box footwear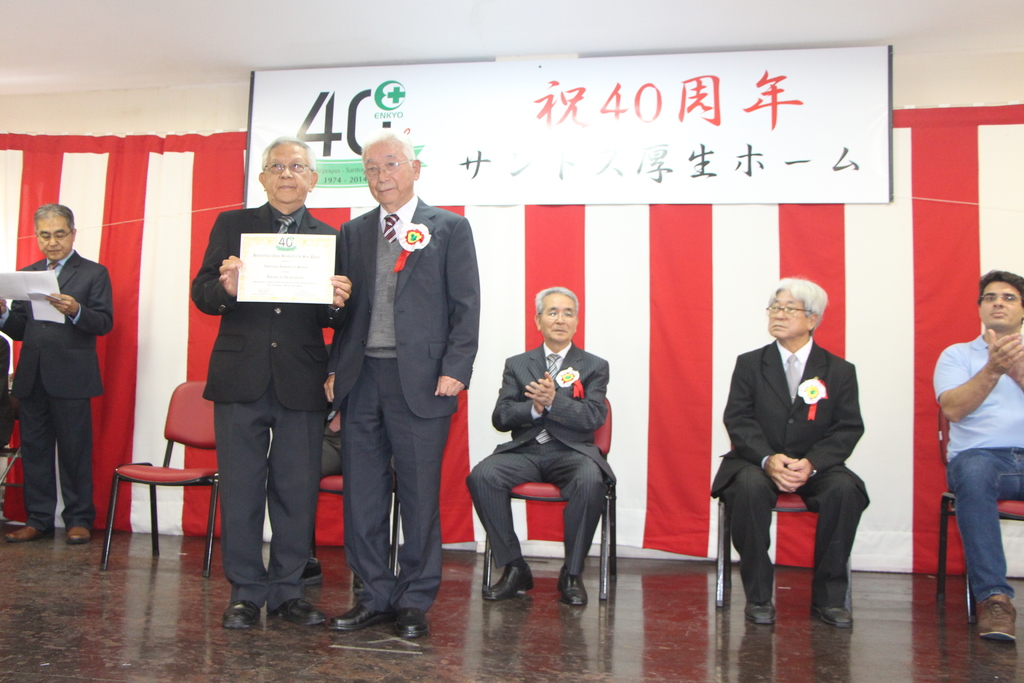
select_region(221, 595, 260, 632)
